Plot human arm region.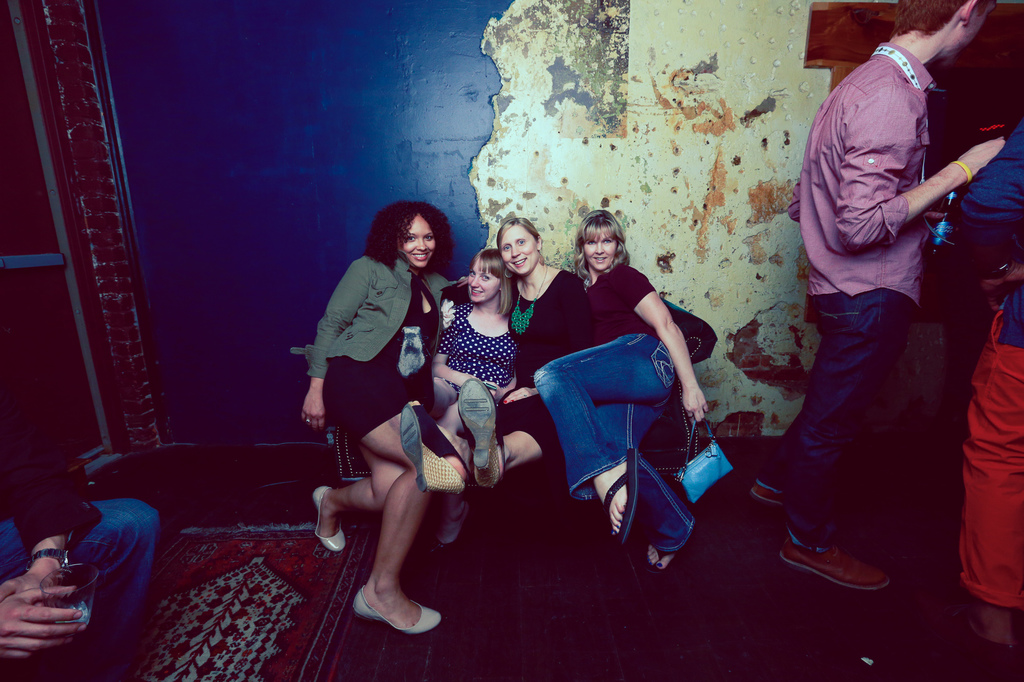
Plotted at [493, 321, 542, 402].
